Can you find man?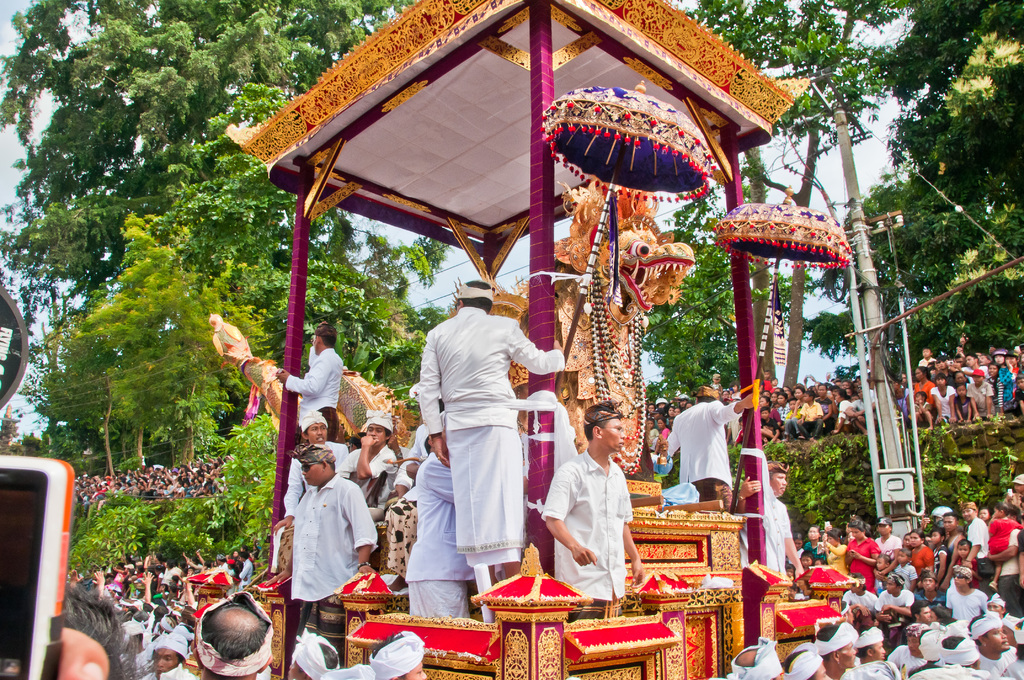
Yes, bounding box: bbox=(145, 634, 187, 679).
